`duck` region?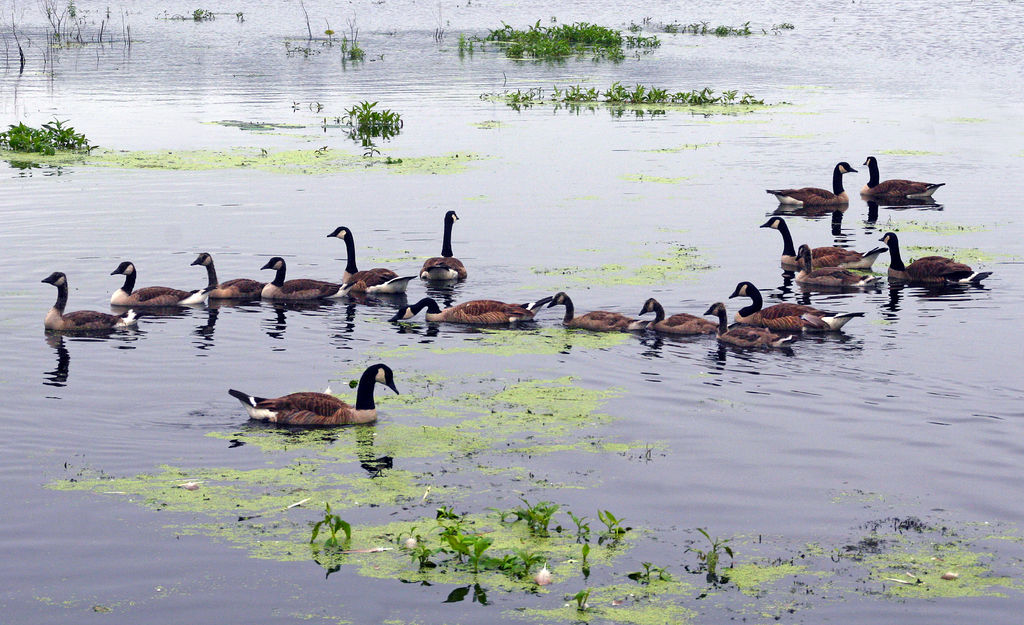
box=[546, 287, 646, 333]
